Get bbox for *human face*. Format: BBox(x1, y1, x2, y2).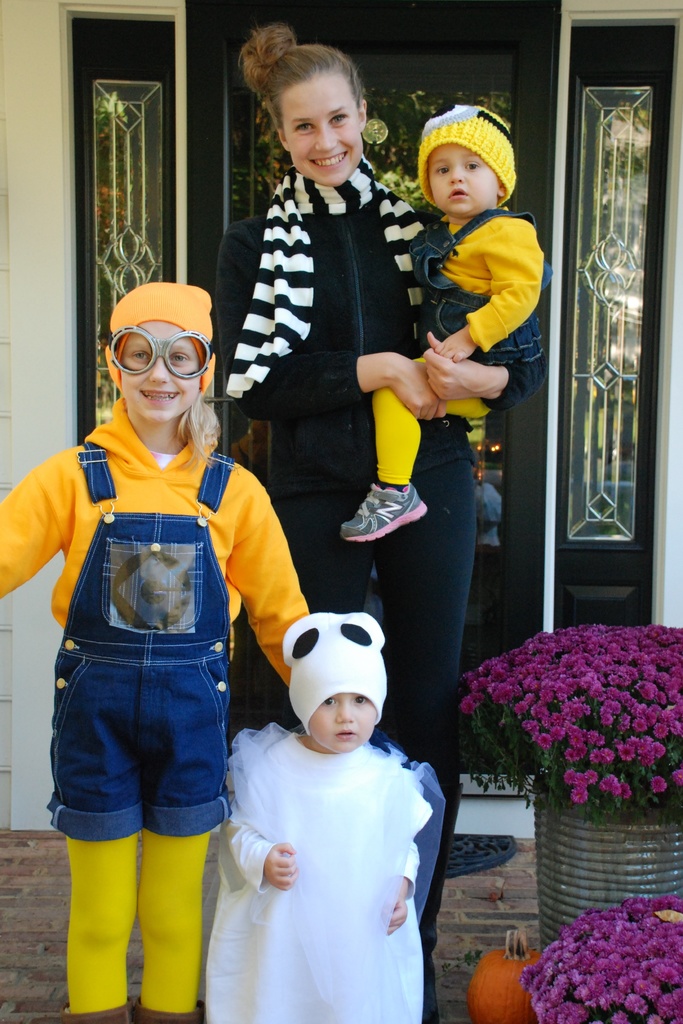
BBox(430, 151, 502, 214).
